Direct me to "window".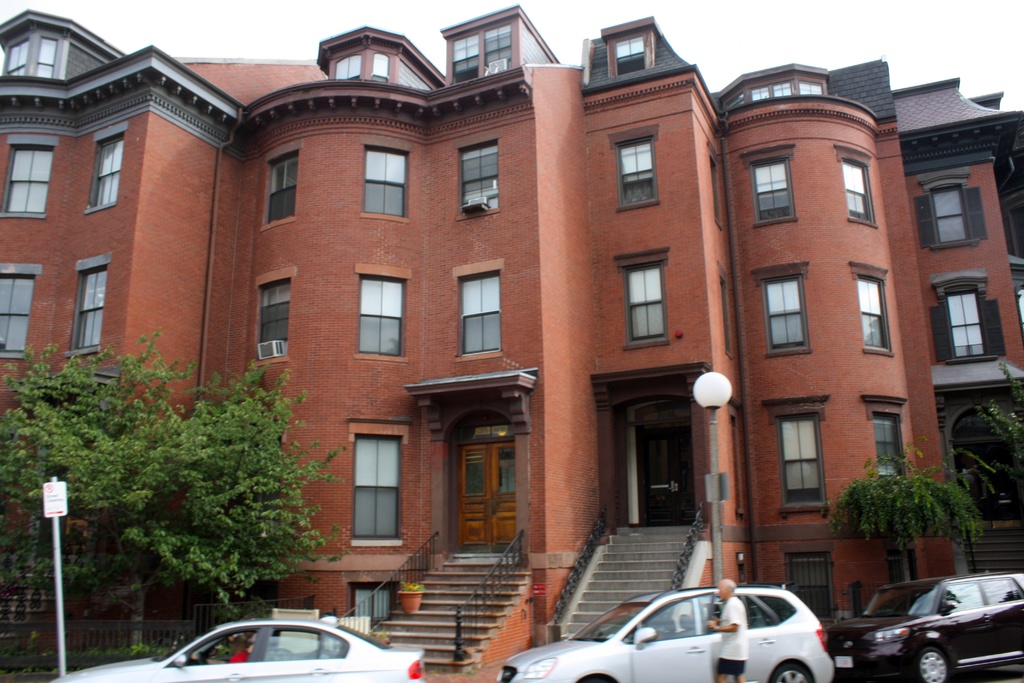
Direction: Rect(797, 83, 824, 97).
